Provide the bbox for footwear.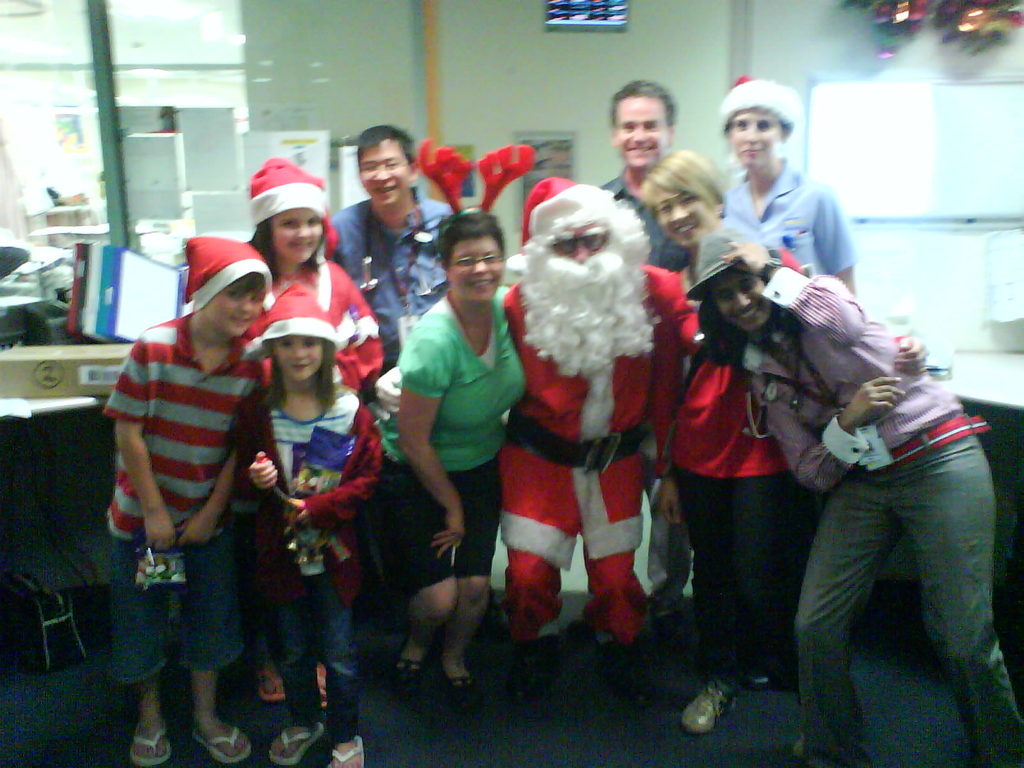
left=586, top=639, right=657, bottom=696.
